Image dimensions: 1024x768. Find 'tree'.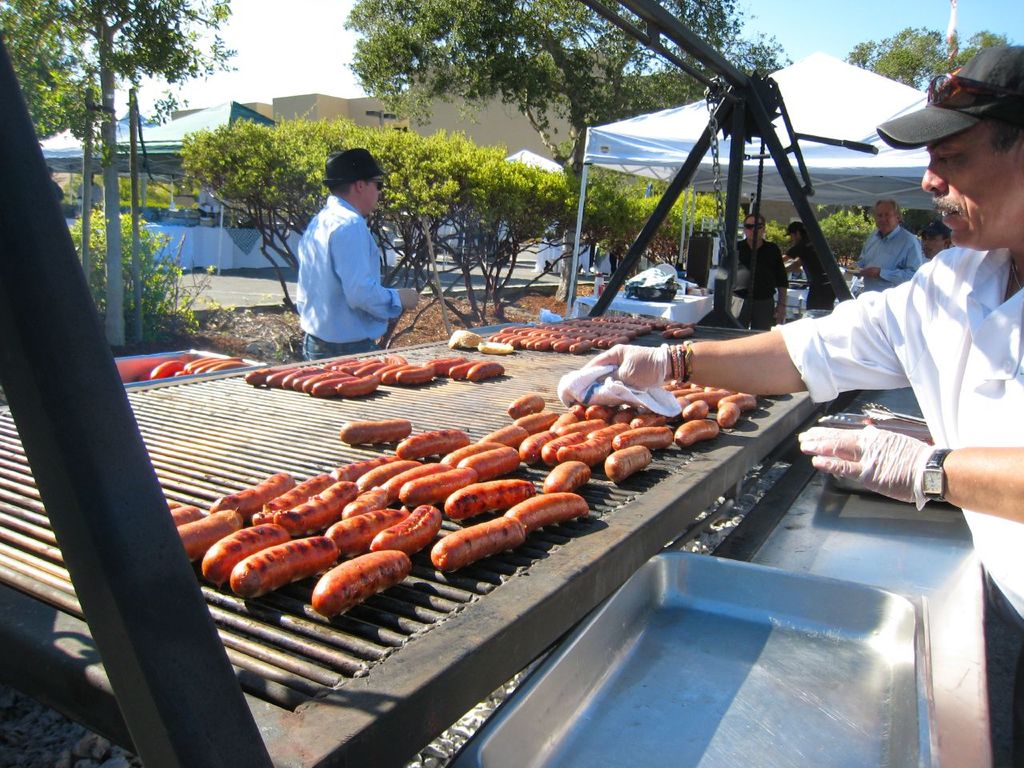
box(636, 176, 724, 279).
